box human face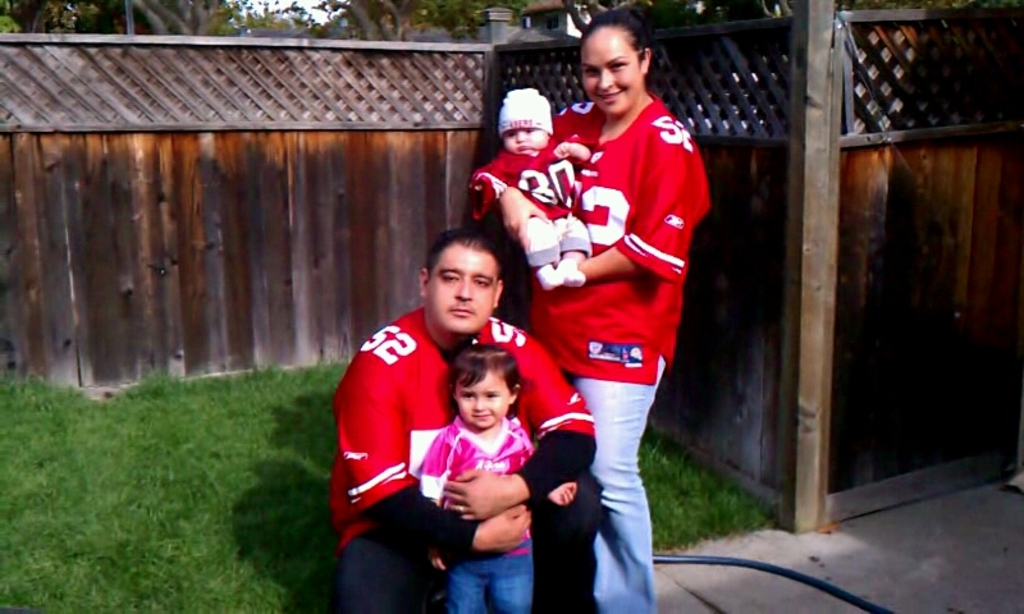
[x1=503, y1=129, x2=550, y2=161]
